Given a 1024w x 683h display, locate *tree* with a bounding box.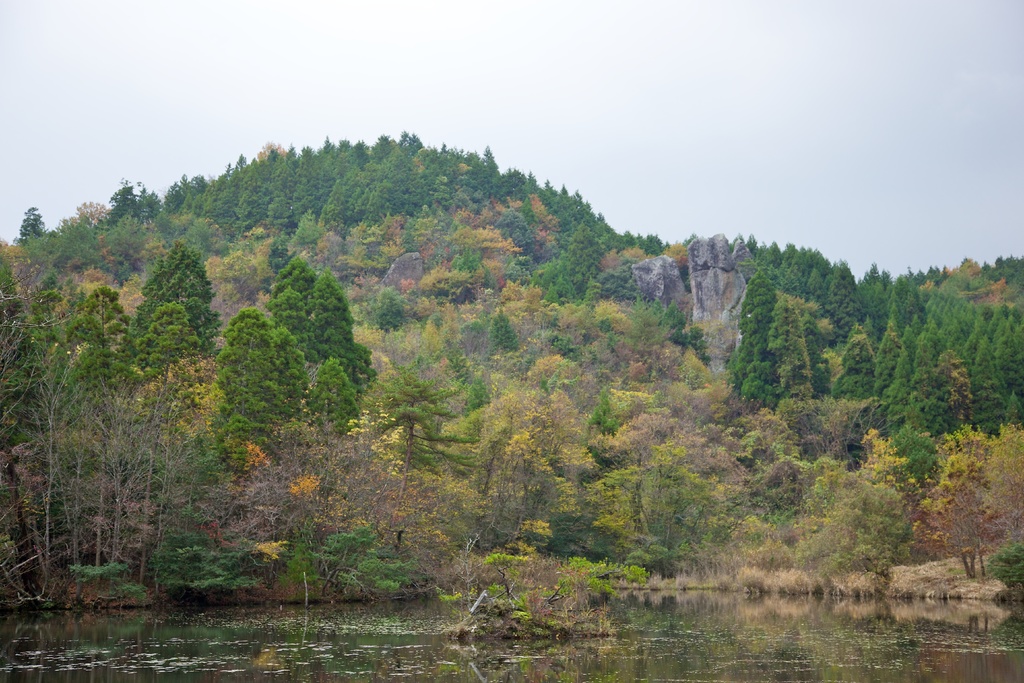
Located: {"x1": 589, "y1": 379, "x2": 623, "y2": 444}.
